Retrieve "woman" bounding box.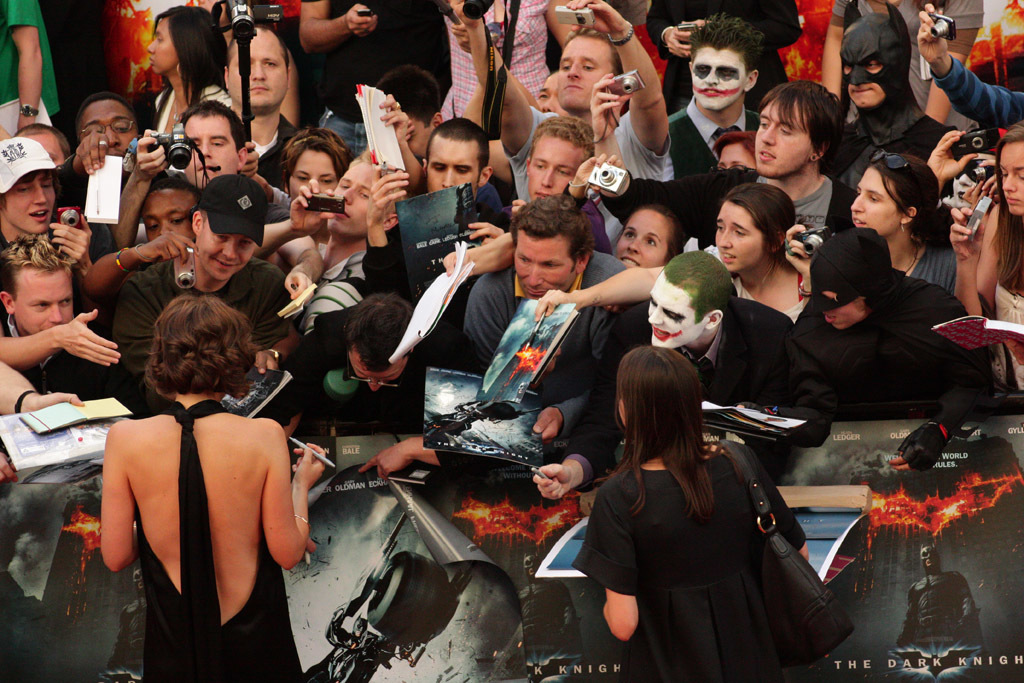
Bounding box: 781,141,965,313.
